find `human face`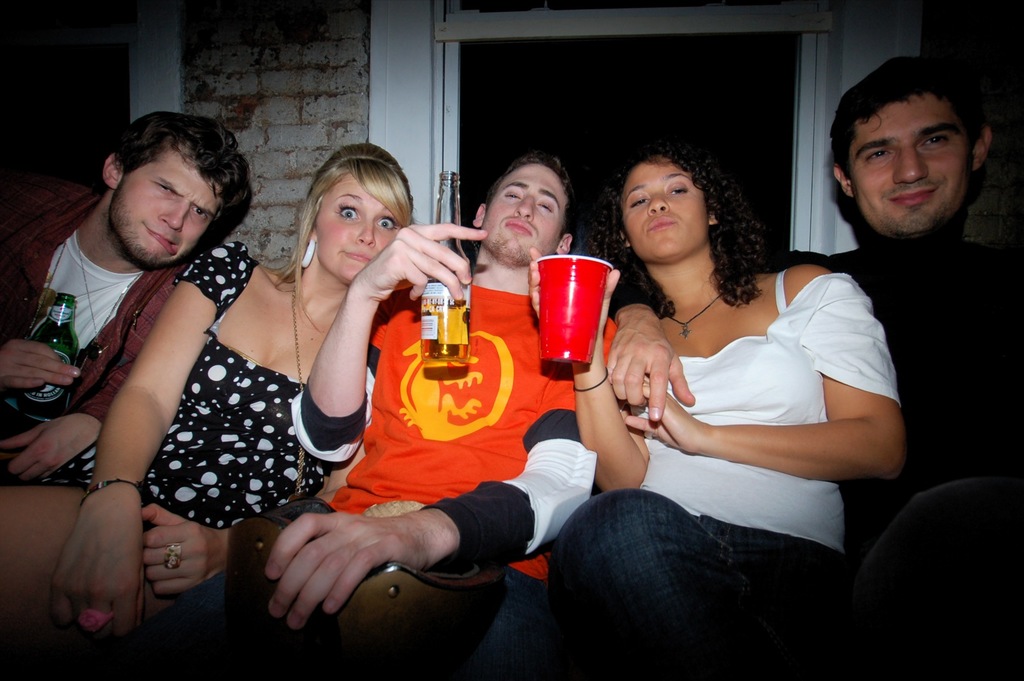
850:103:965:236
